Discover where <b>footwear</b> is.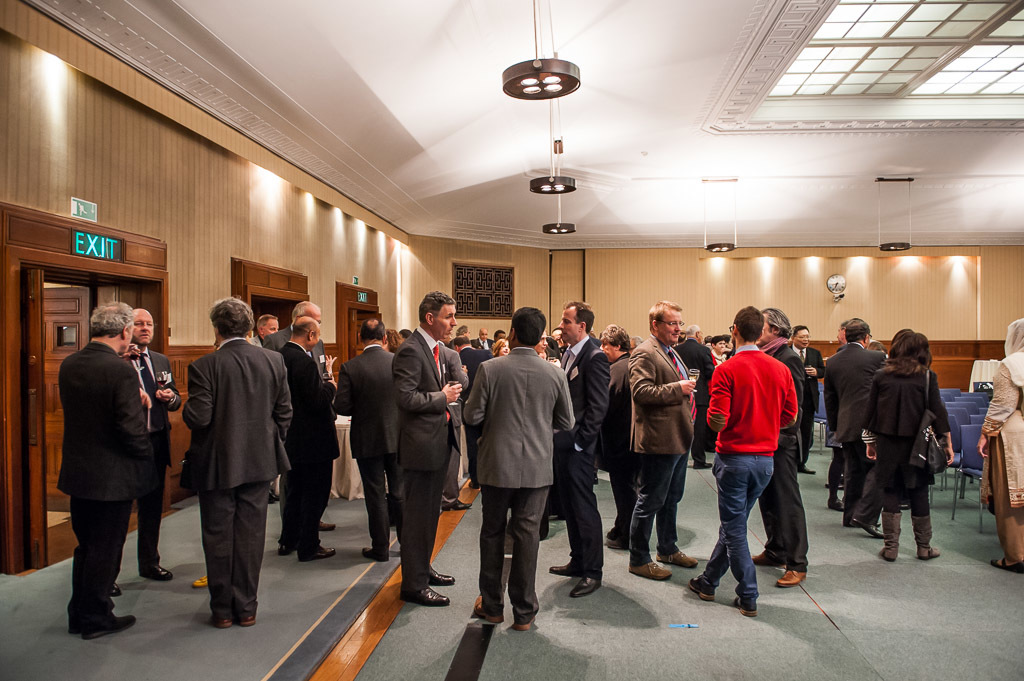
Discovered at (x1=777, y1=565, x2=810, y2=588).
